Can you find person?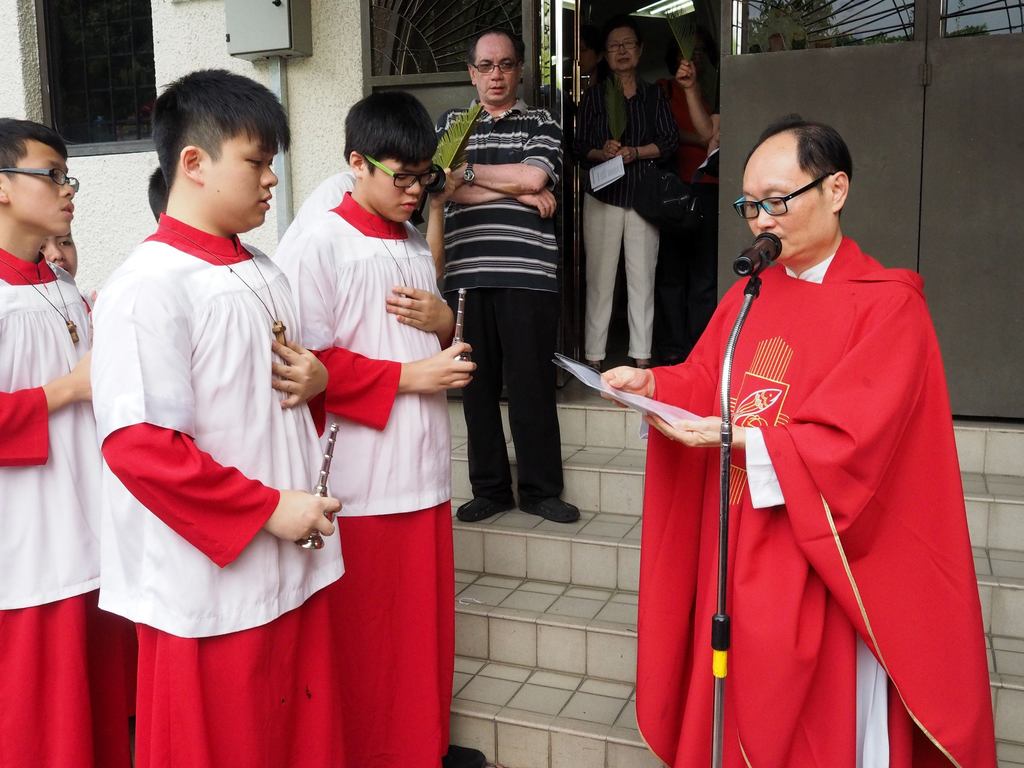
Yes, bounding box: (x1=595, y1=104, x2=998, y2=767).
